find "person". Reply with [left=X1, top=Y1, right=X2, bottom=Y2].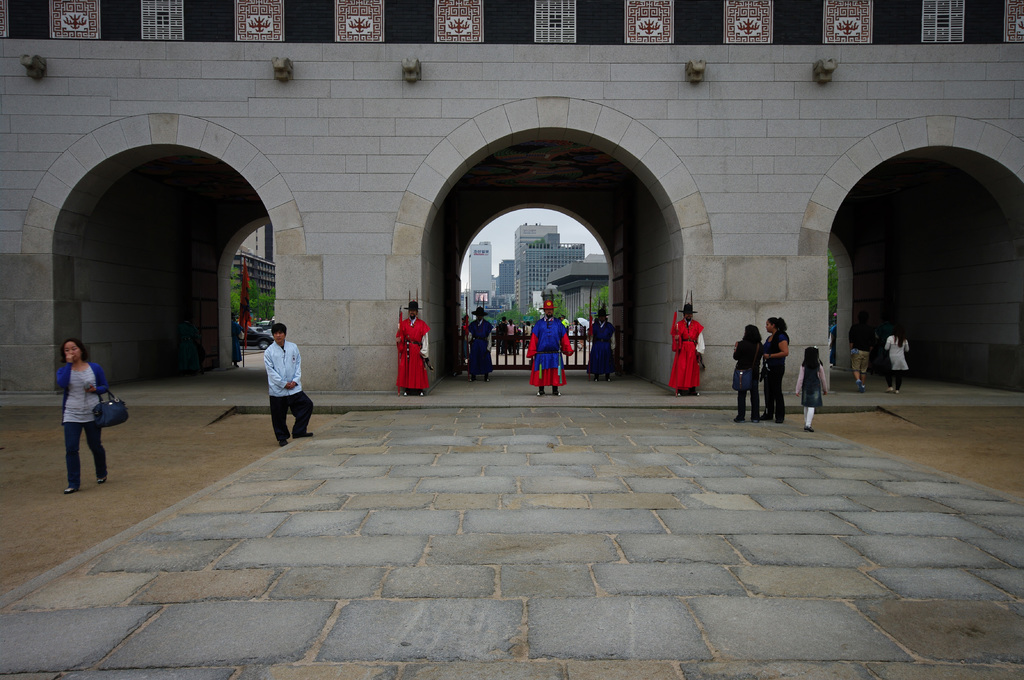
[left=761, top=317, right=792, bottom=423].
